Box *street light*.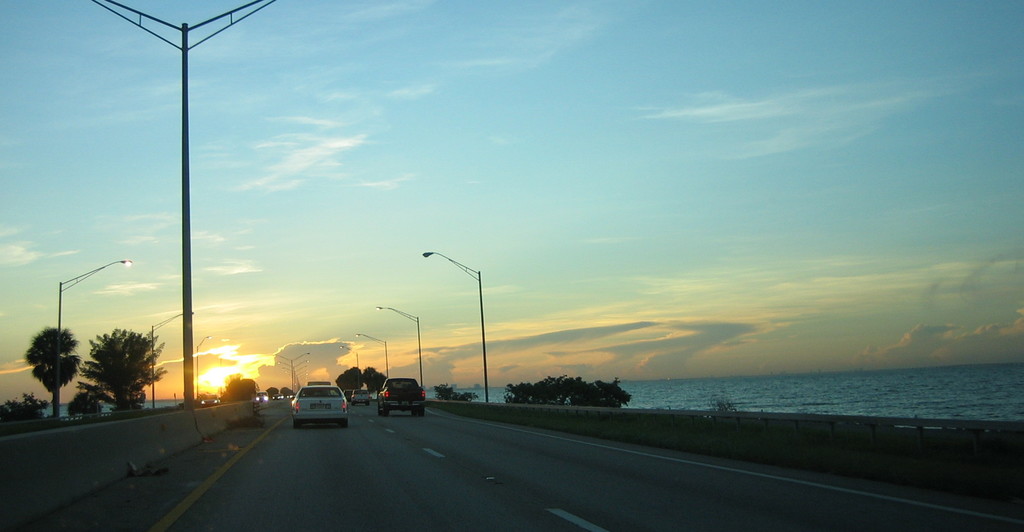
bbox(53, 255, 137, 419).
